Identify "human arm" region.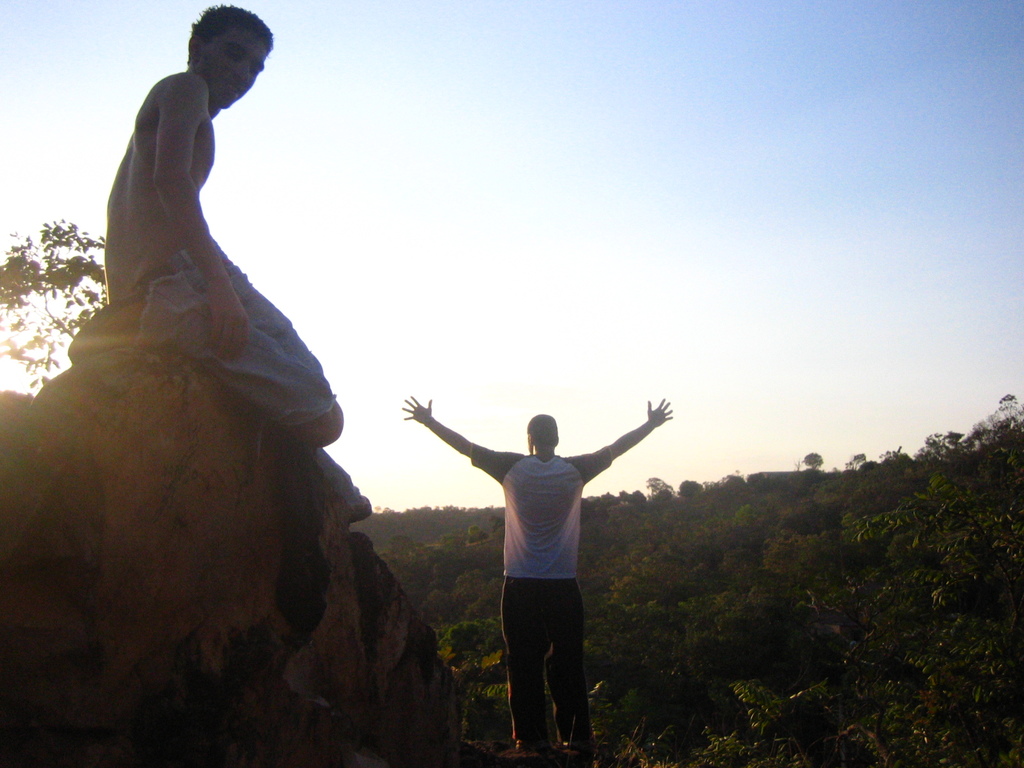
Region: bbox(402, 394, 515, 481).
